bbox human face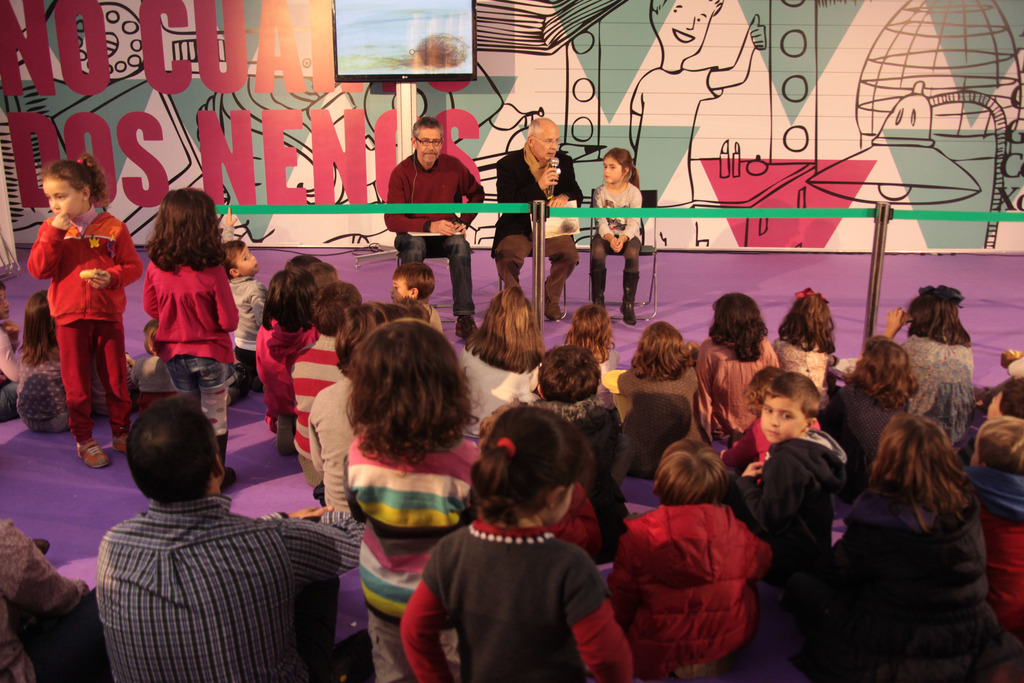
762, 397, 803, 440
